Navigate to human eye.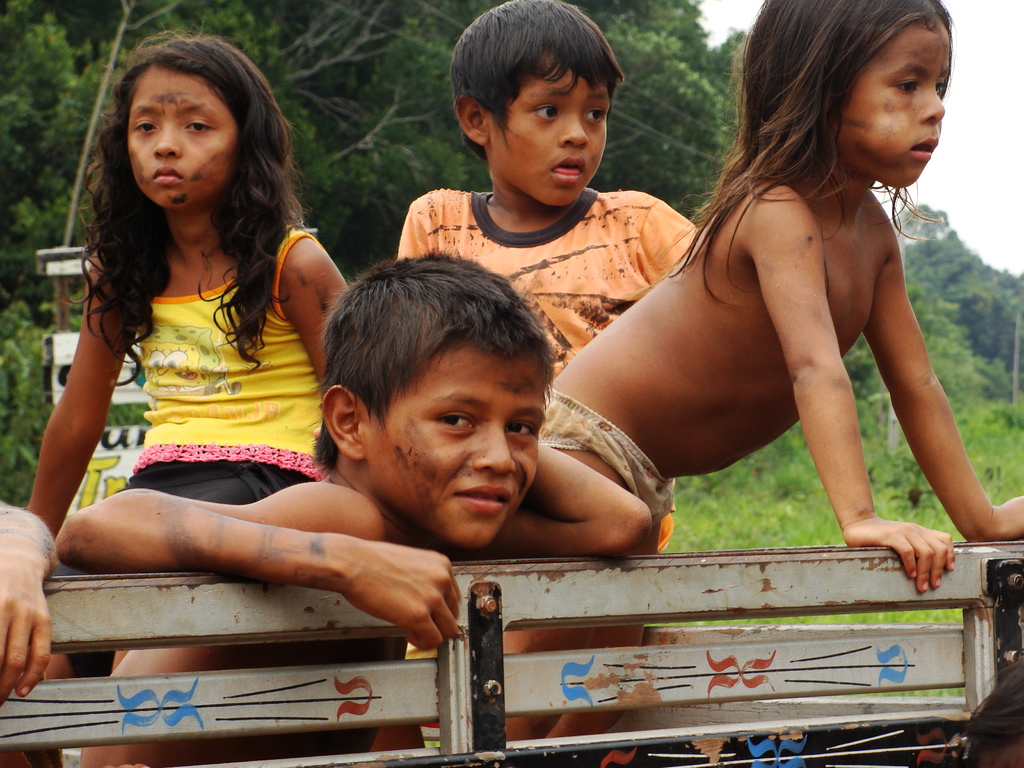
Navigation target: 499/418/535/442.
